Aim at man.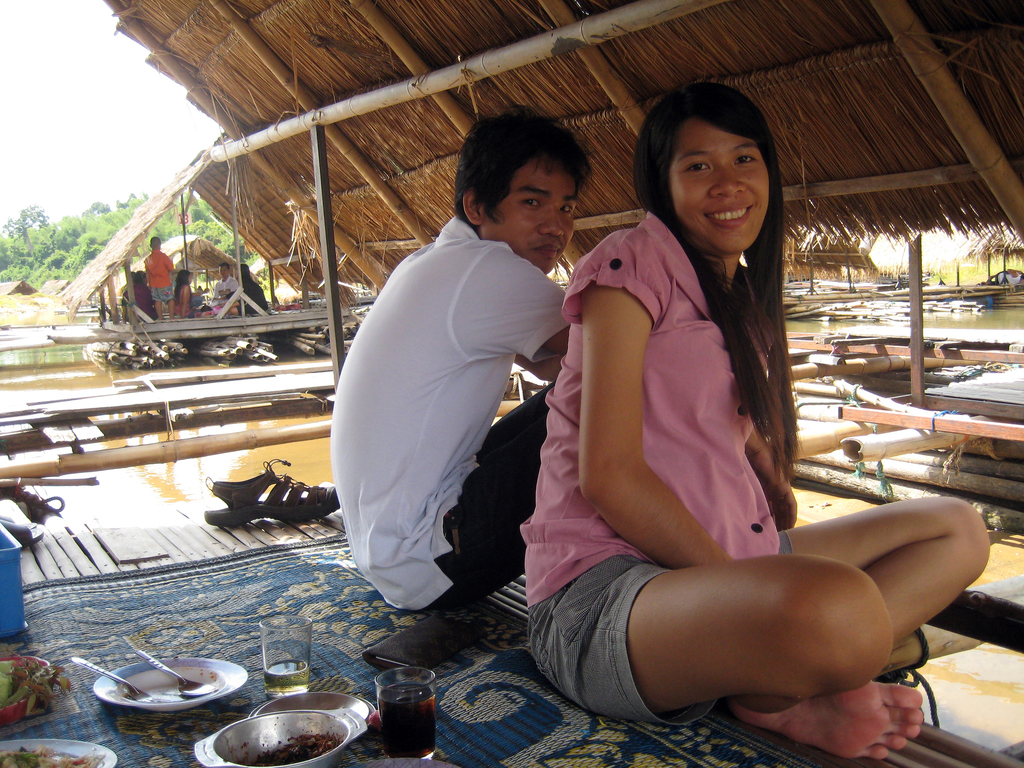
Aimed at left=328, top=102, right=566, bottom=614.
